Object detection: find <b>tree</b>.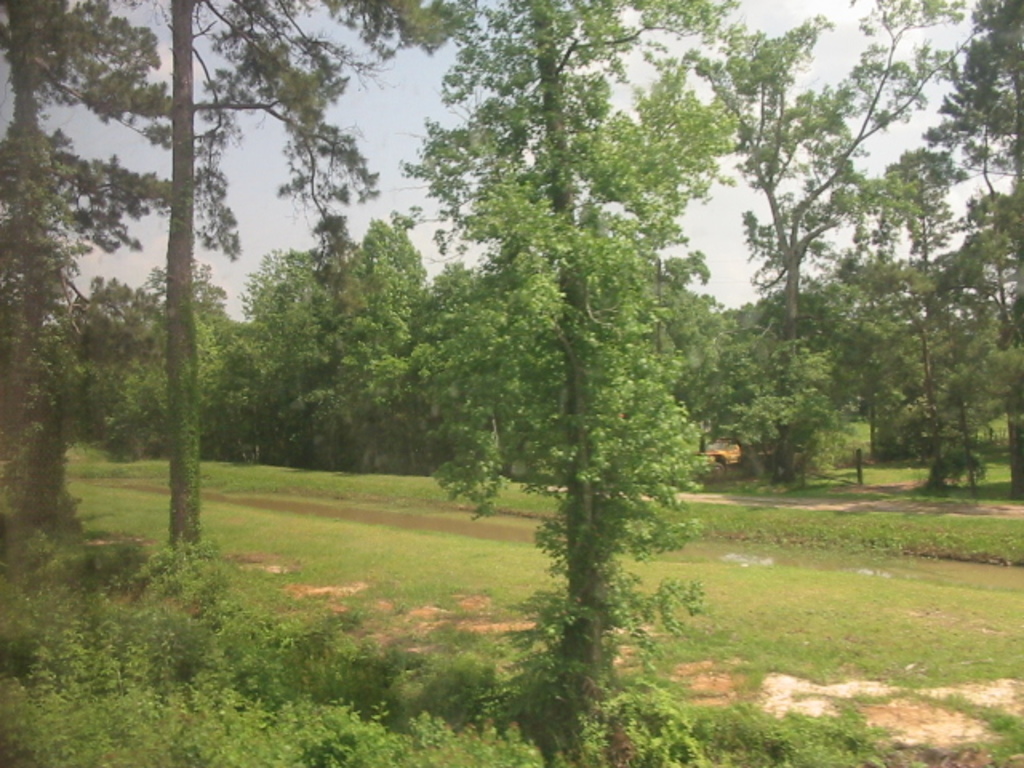
region(413, 0, 746, 755).
